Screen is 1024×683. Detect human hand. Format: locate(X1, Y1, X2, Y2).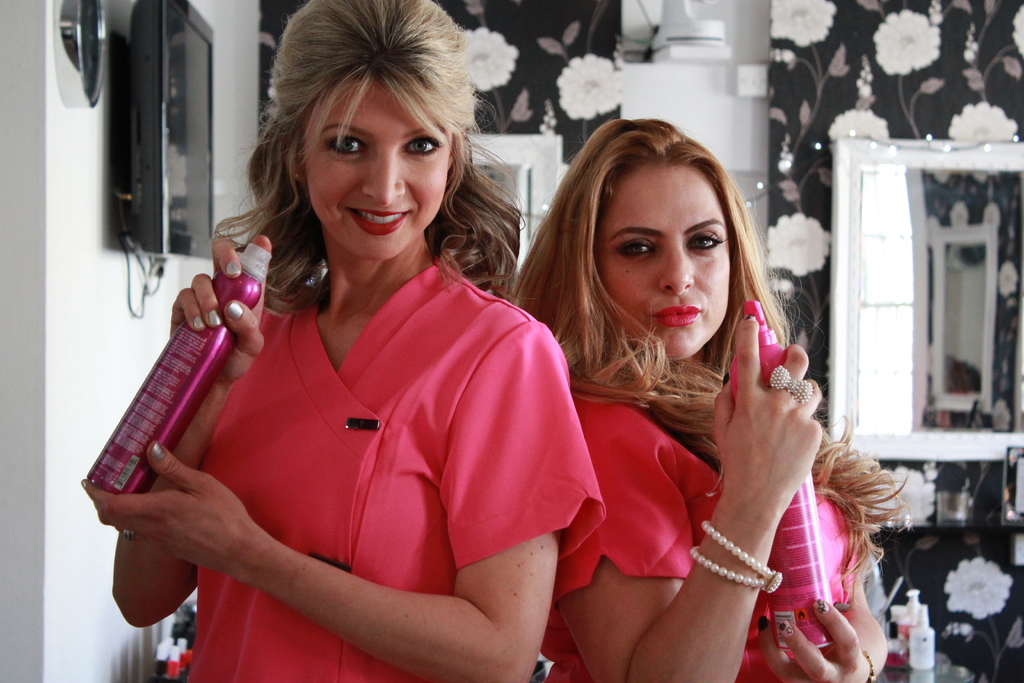
locate(77, 439, 254, 572).
